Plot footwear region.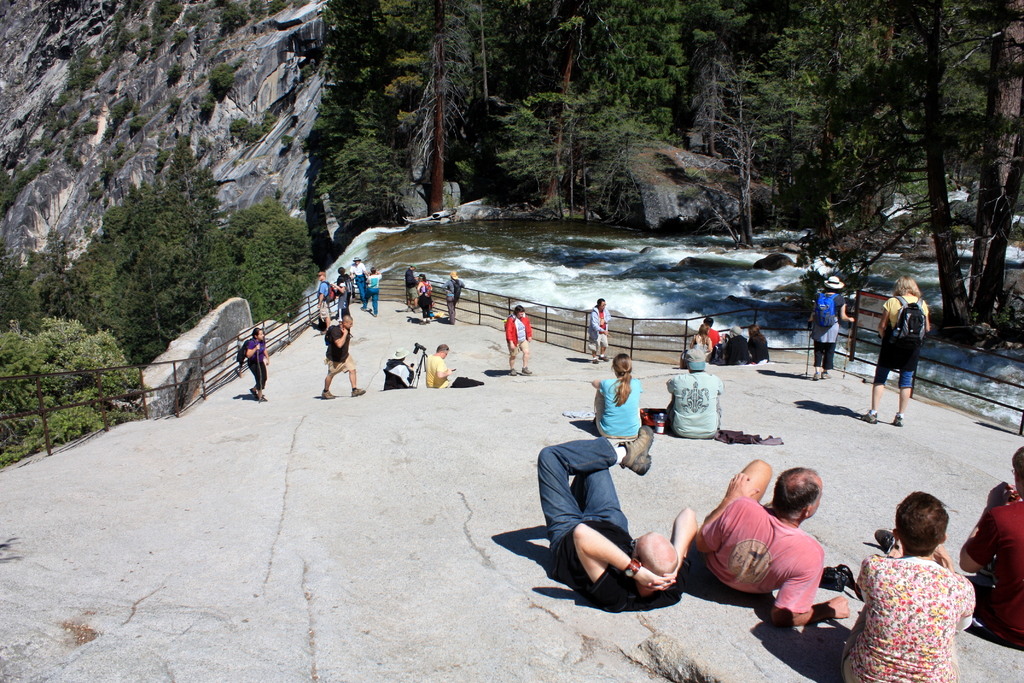
Plotted at <region>352, 383, 368, 397</region>.
